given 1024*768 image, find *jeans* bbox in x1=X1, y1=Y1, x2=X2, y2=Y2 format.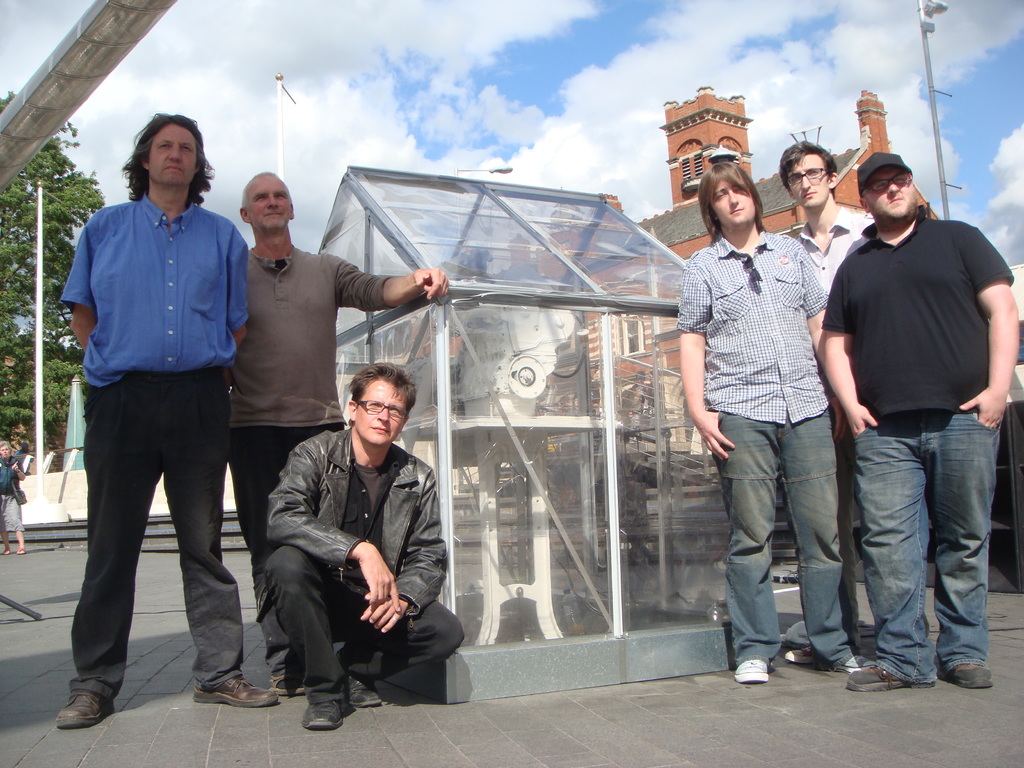
x1=848, y1=415, x2=993, y2=685.
